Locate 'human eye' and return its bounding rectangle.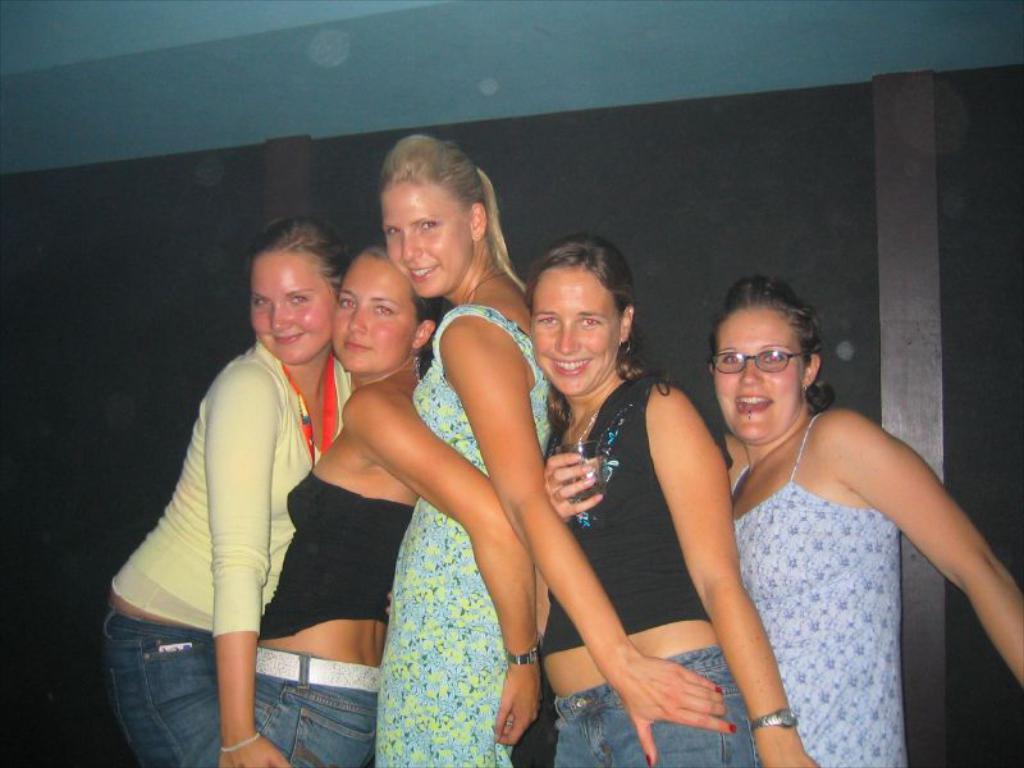
(340,296,357,312).
